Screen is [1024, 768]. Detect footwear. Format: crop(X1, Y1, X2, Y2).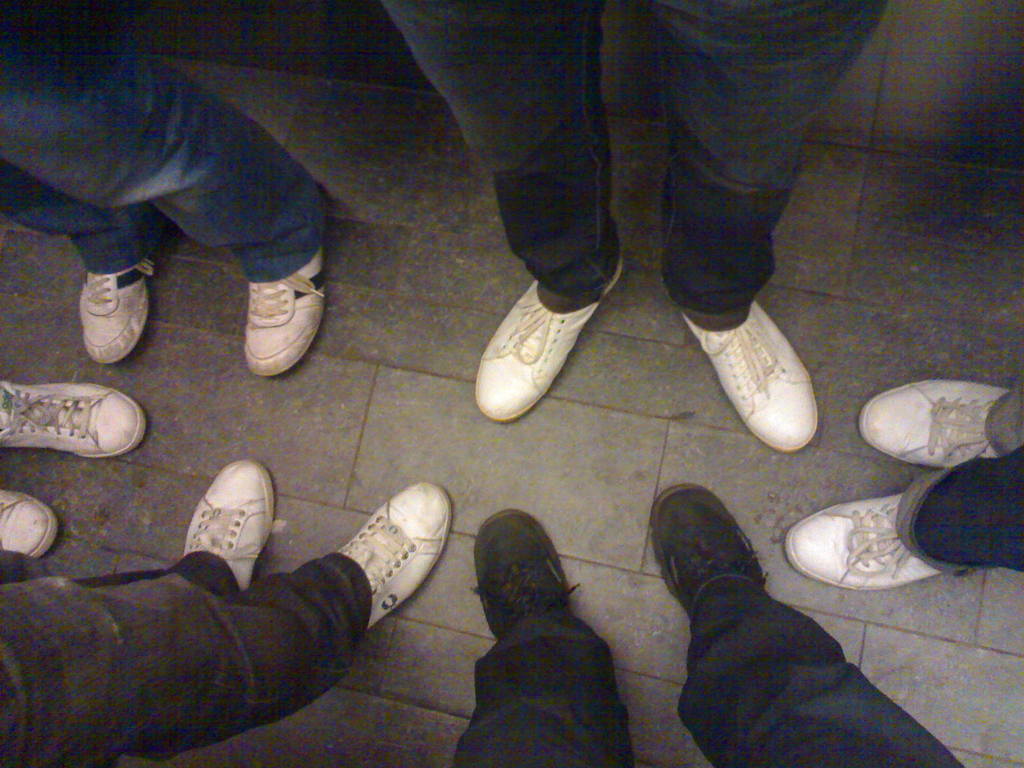
crop(682, 302, 820, 451).
